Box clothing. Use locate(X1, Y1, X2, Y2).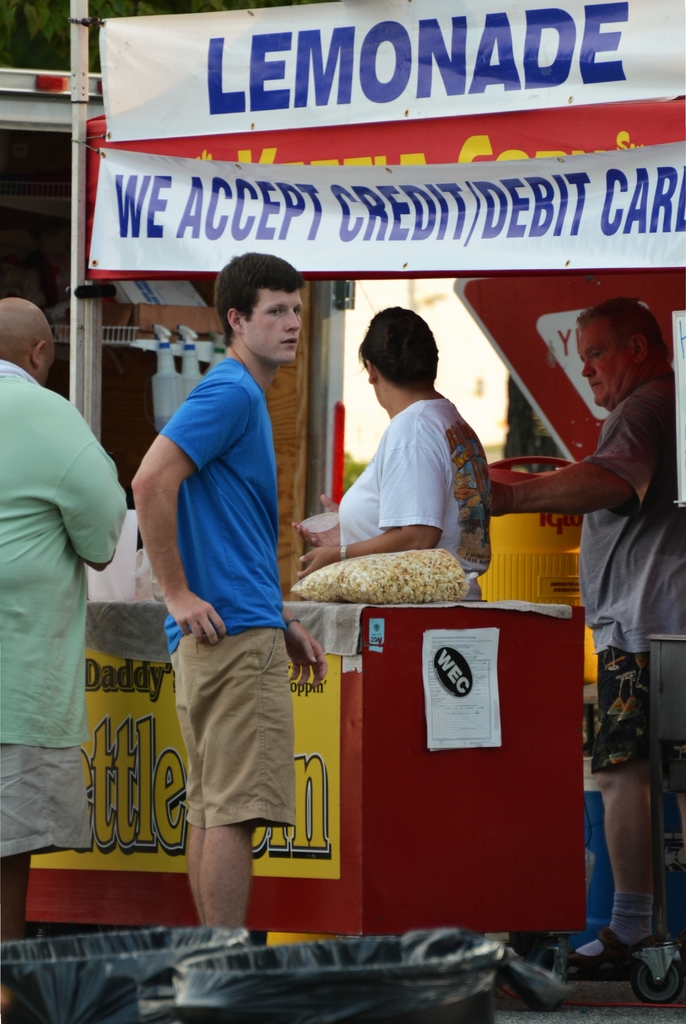
locate(157, 357, 298, 835).
